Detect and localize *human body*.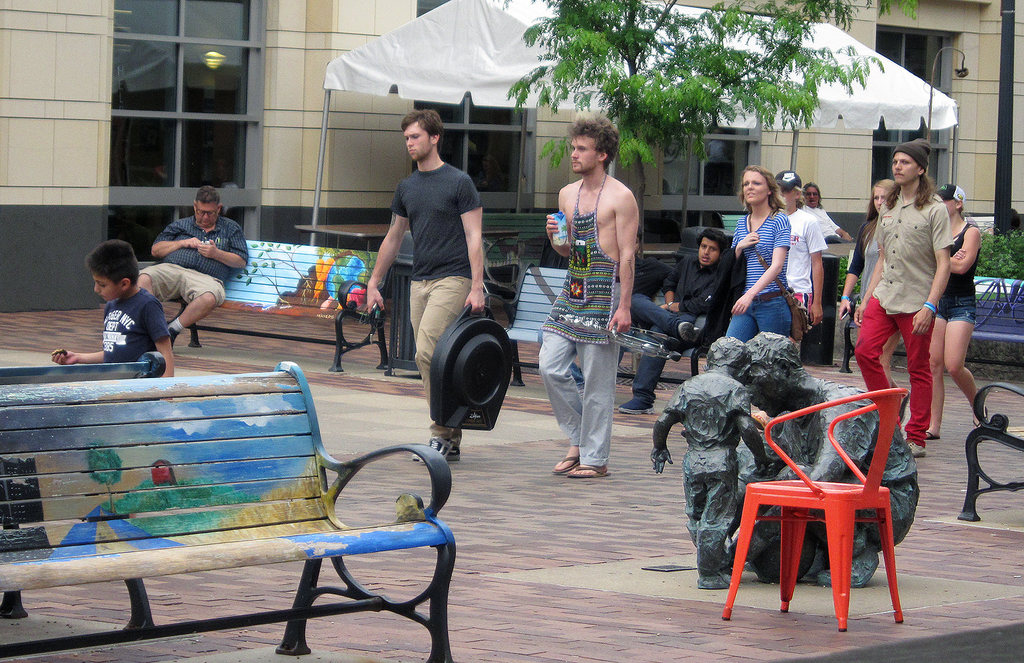
Localized at [x1=788, y1=205, x2=823, y2=344].
